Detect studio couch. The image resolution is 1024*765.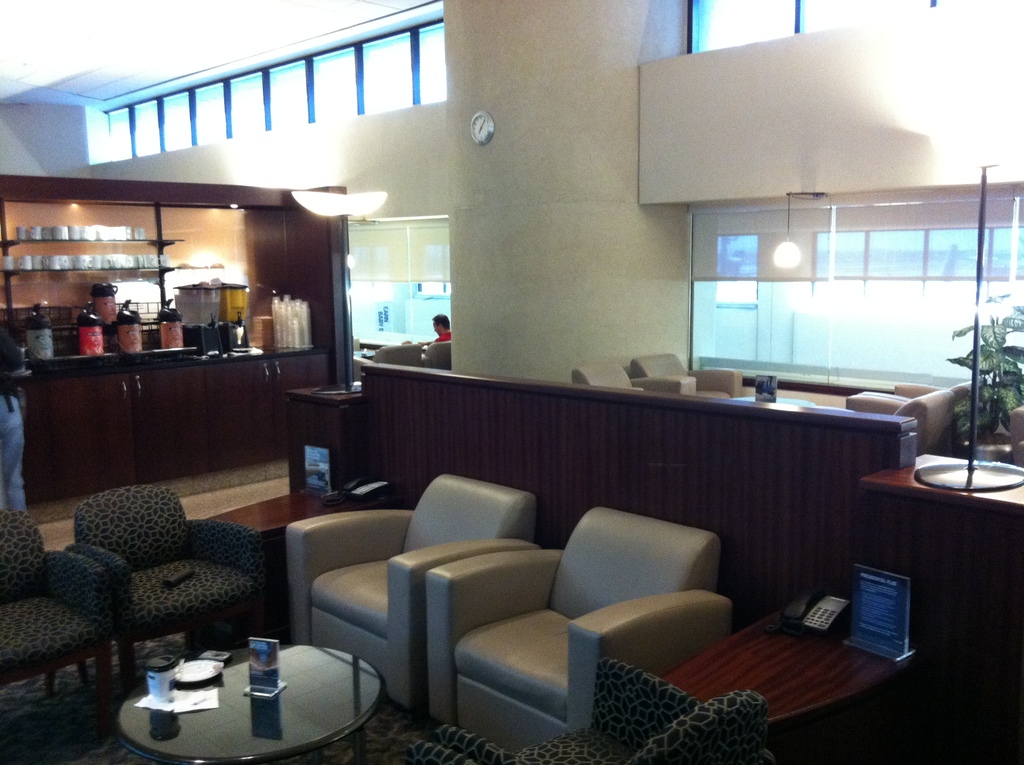
292:465:536:716.
